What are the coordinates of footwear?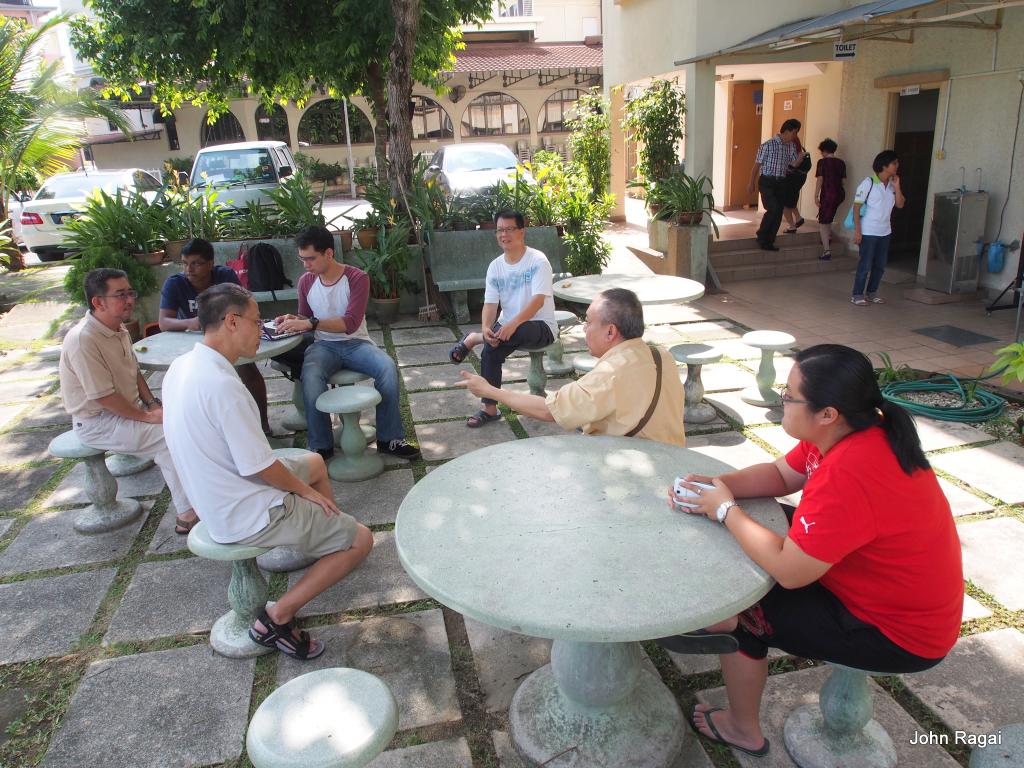
<box>377,436,423,461</box>.
